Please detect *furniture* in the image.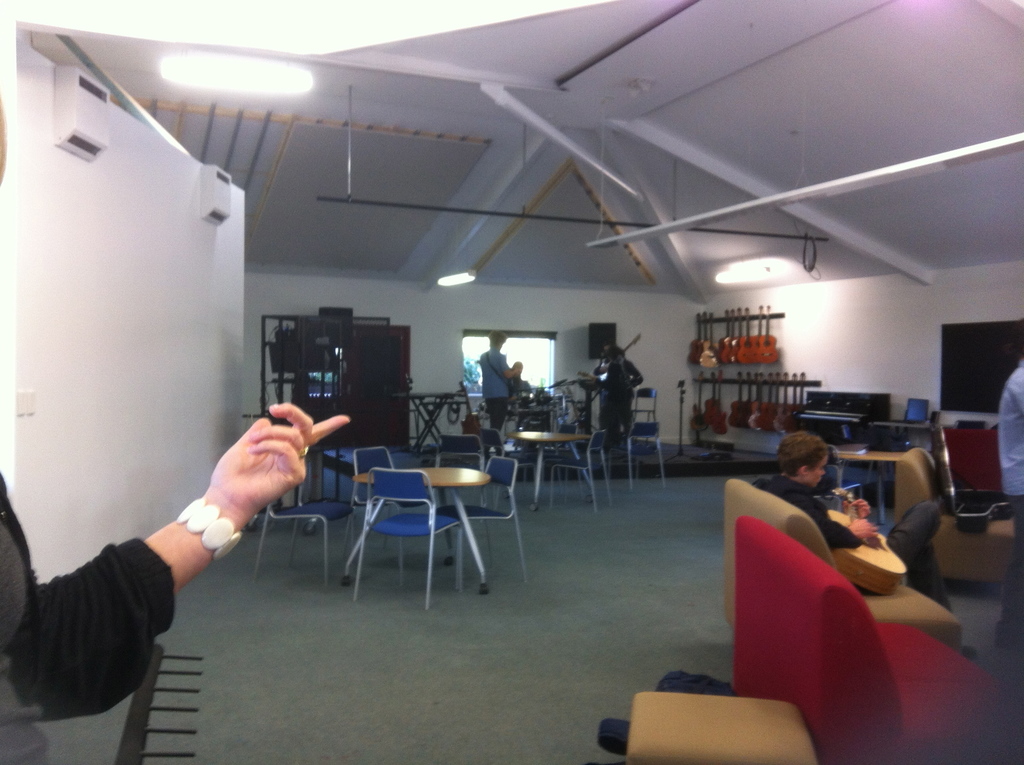
433, 431, 484, 509.
